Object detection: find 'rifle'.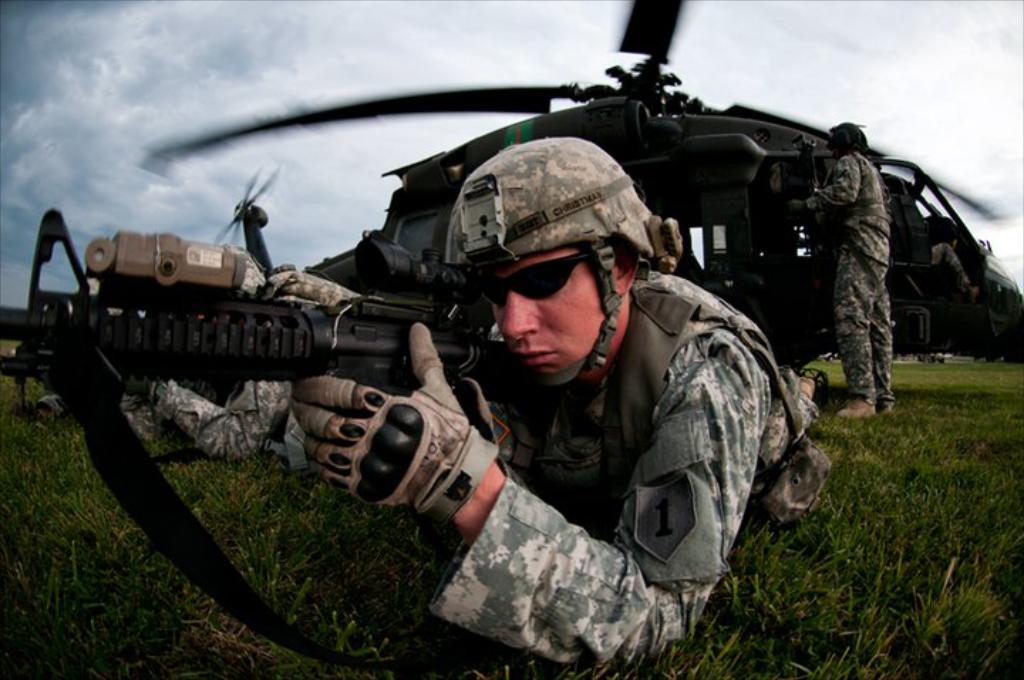
crop(33, 154, 676, 600).
